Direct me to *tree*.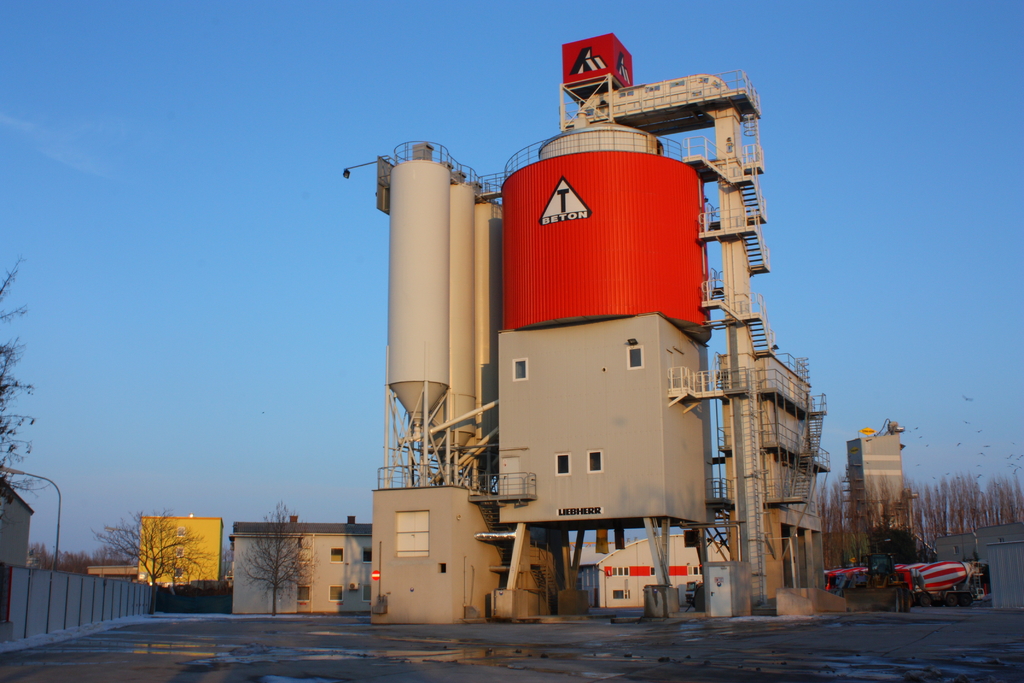
Direction: <box>0,267,56,489</box>.
